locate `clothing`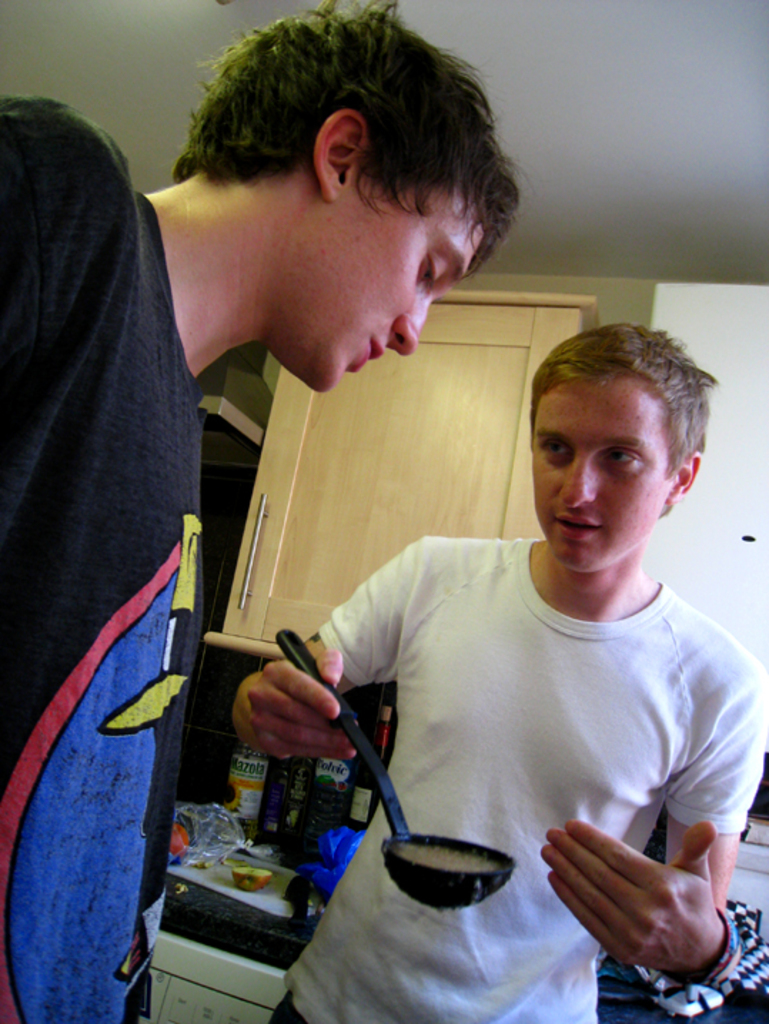
Rect(290, 488, 762, 973)
